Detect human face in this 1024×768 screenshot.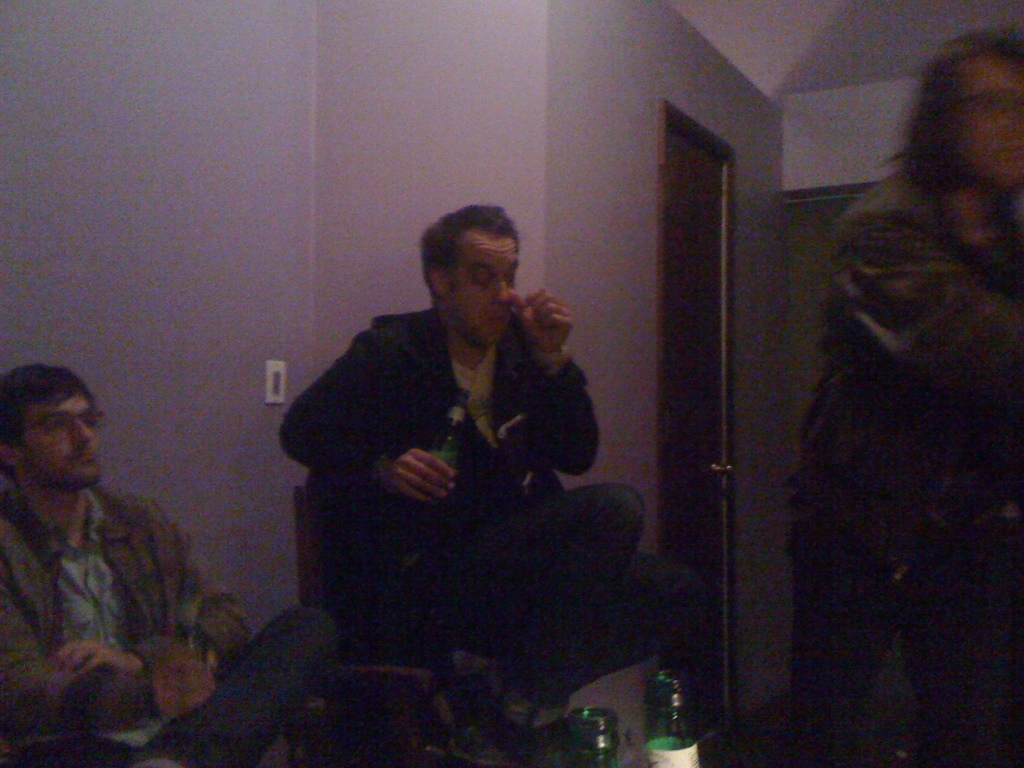
Detection: (x1=452, y1=227, x2=520, y2=349).
